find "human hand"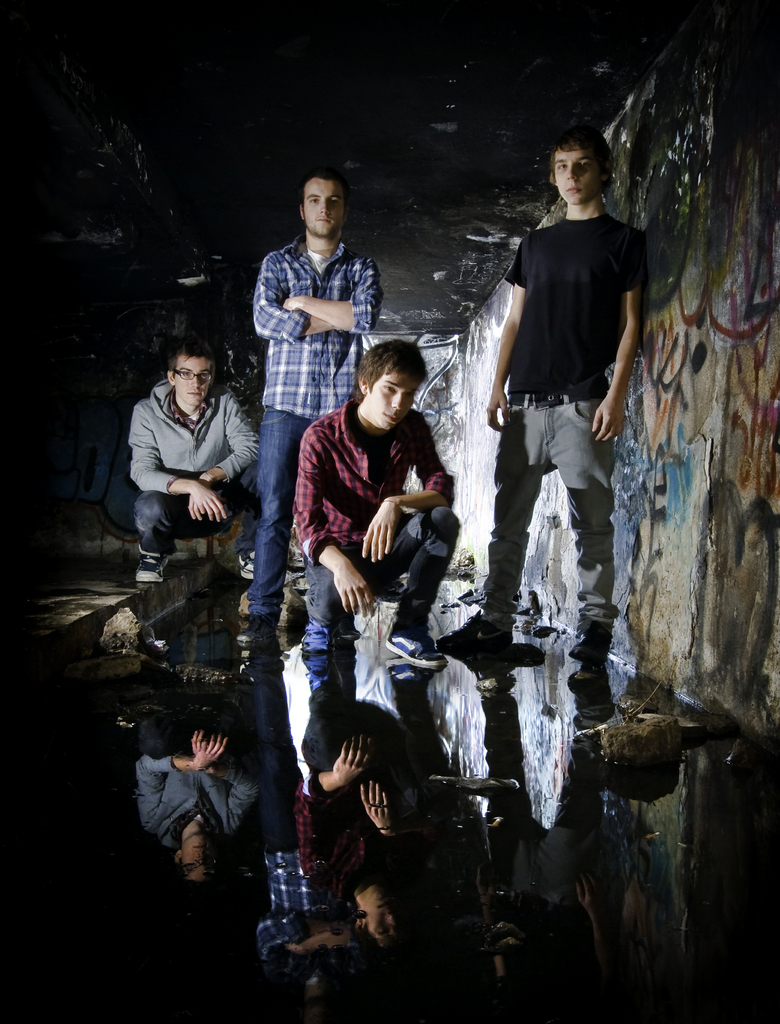
[left=189, top=481, right=232, bottom=527]
